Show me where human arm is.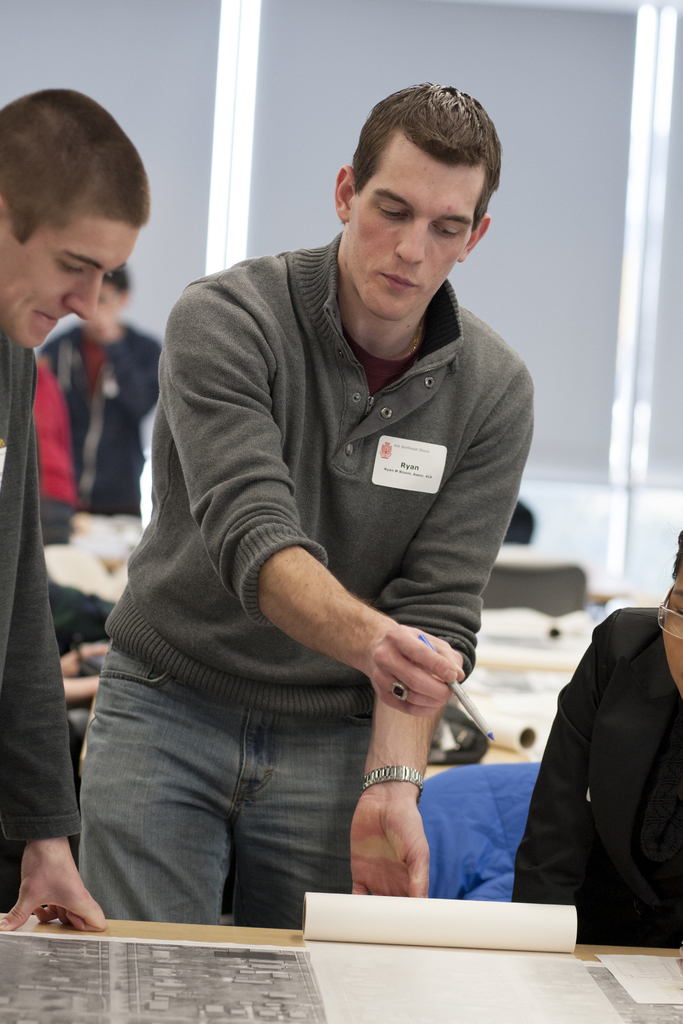
human arm is at <box>156,283,463,715</box>.
